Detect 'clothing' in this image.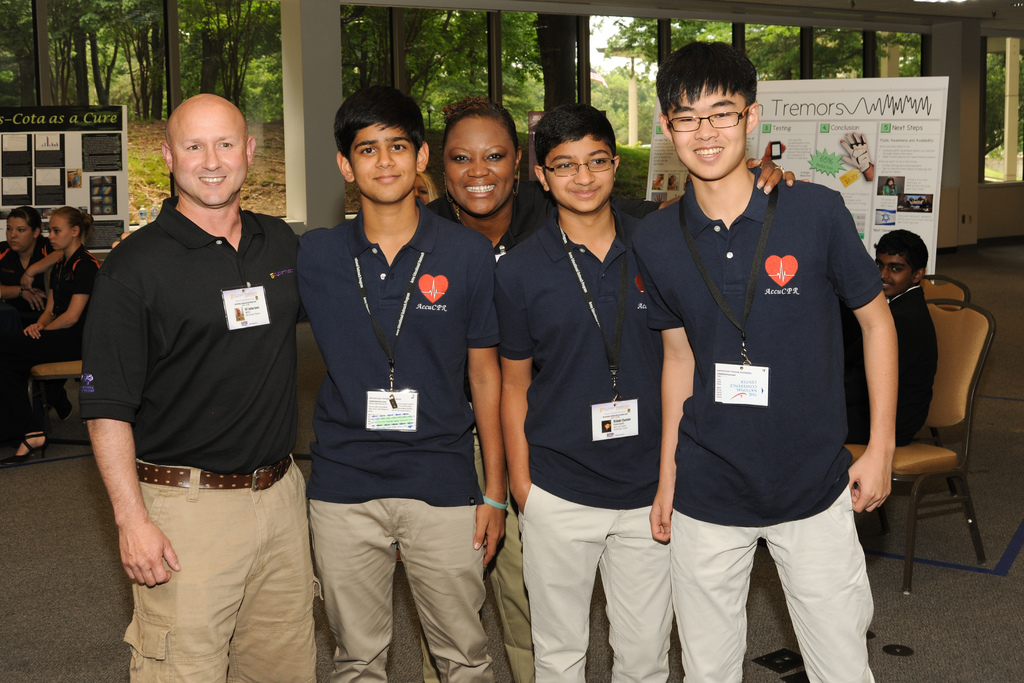
Detection: <region>484, 202, 660, 682</region>.
